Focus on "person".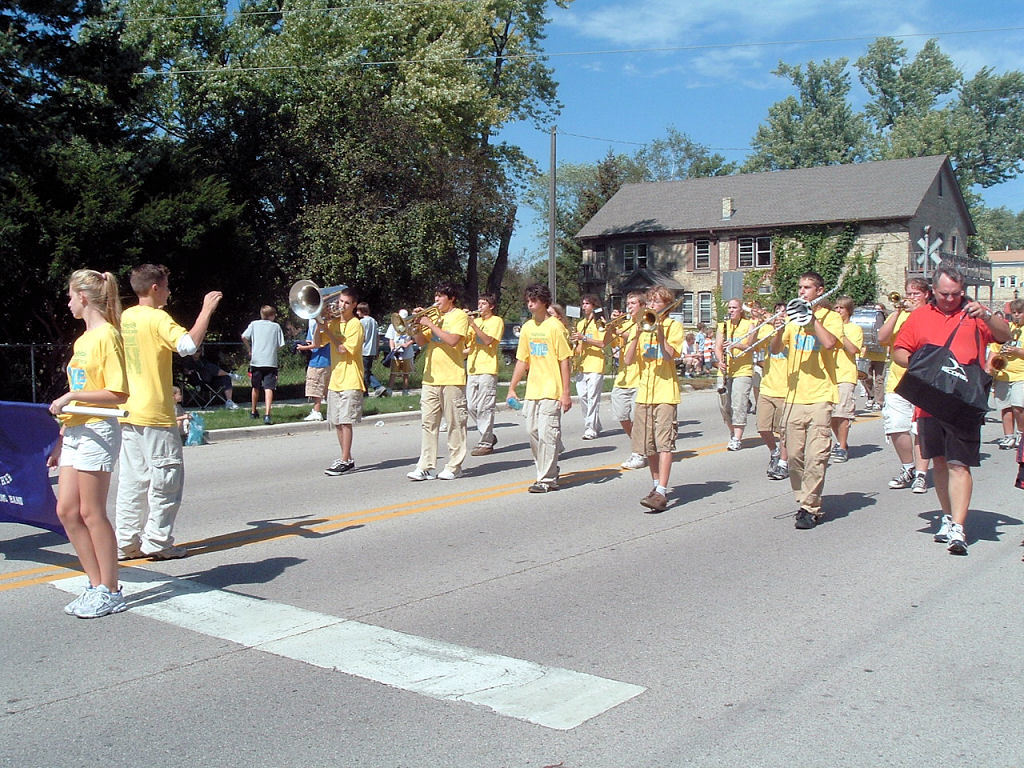
Focused at [x1=542, y1=301, x2=571, y2=339].
